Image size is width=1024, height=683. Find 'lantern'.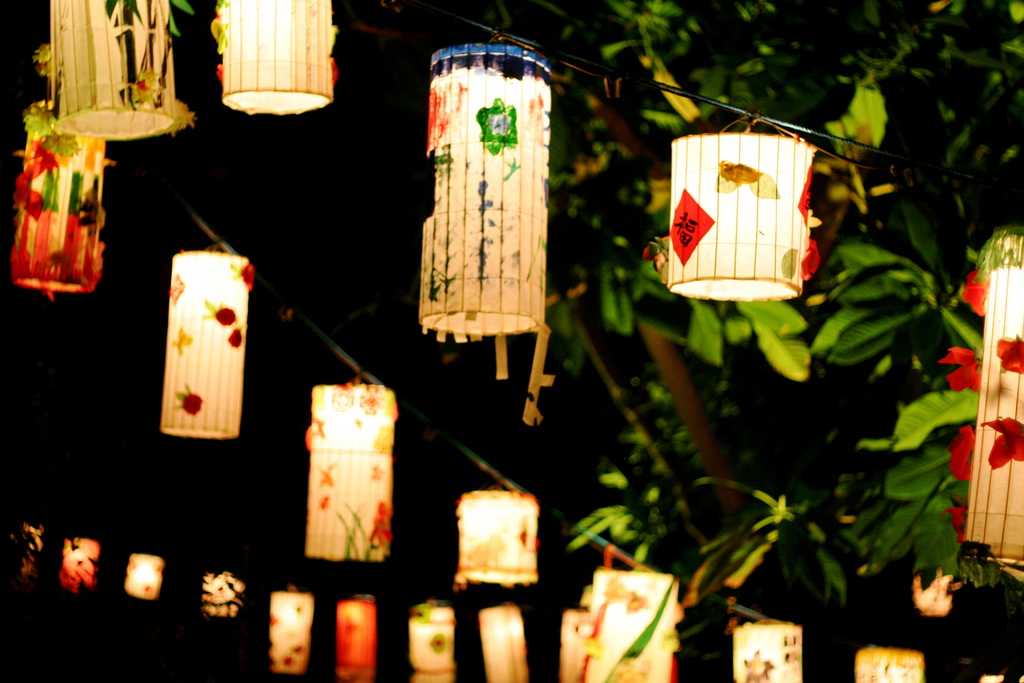
bbox=[127, 555, 164, 597].
